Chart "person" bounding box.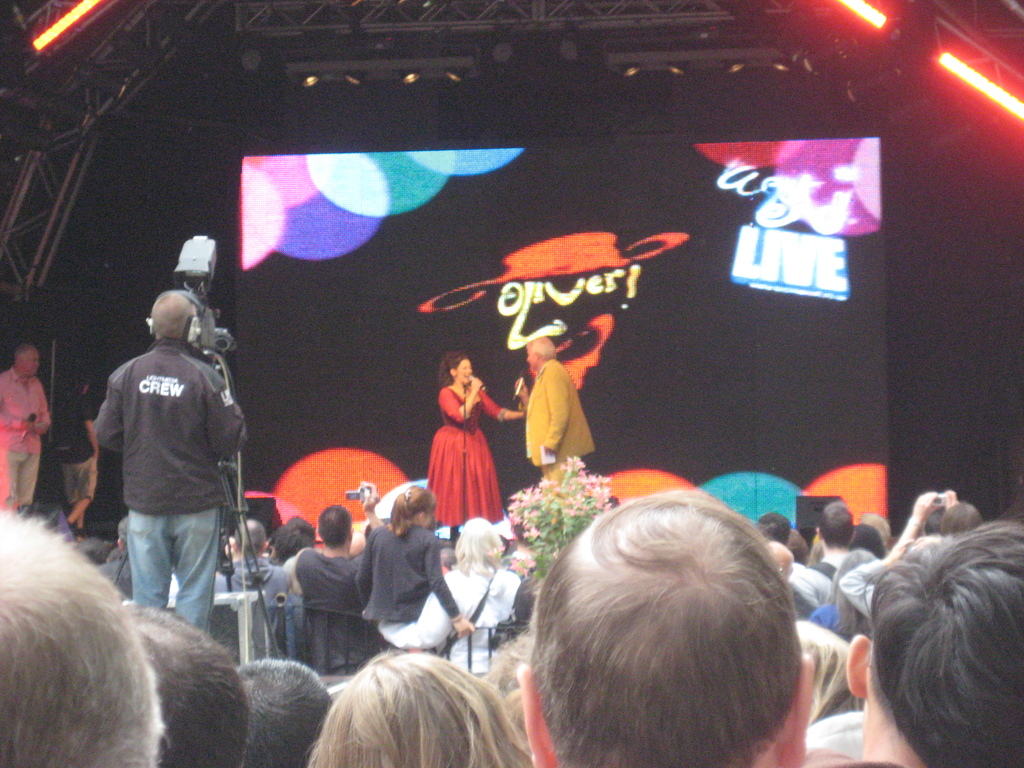
Charted: 808:500:857:579.
